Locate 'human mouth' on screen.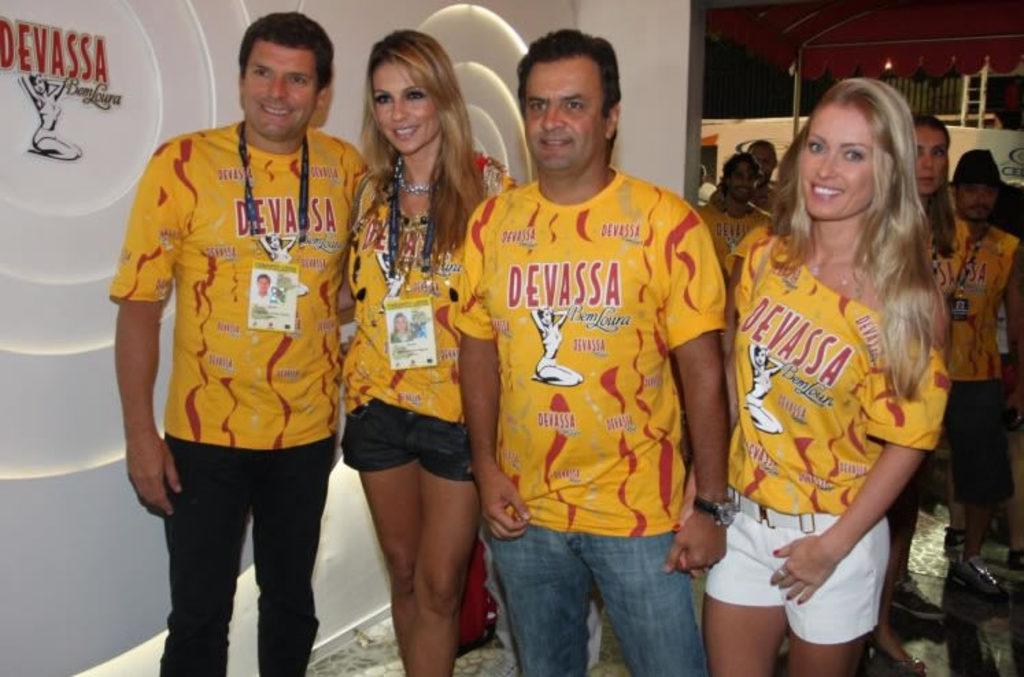
On screen at l=547, t=137, r=574, b=152.
